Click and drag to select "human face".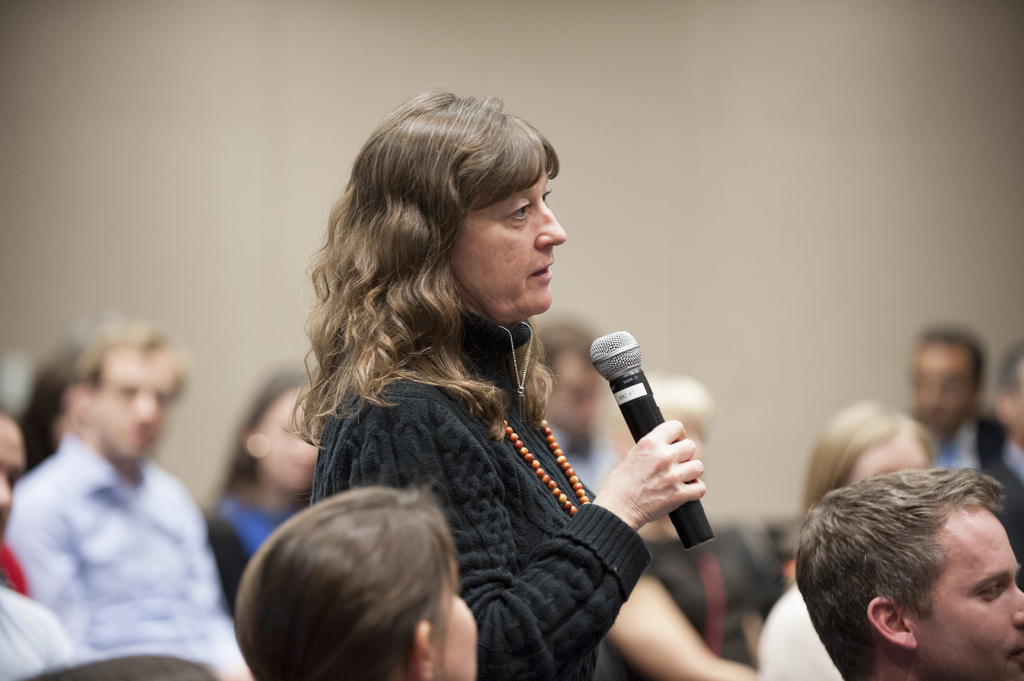
Selection: {"x1": 449, "y1": 161, "x2": 564, "y2": 303}.
